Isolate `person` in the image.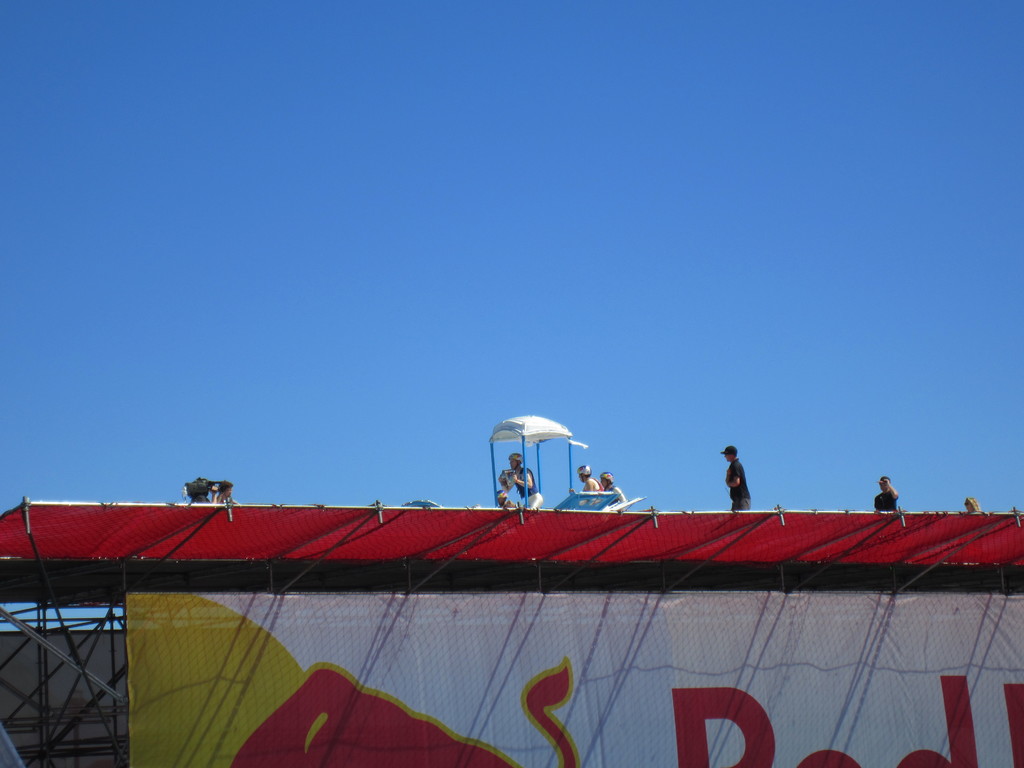
Isolated region: x1=571, y1=462, x2=600, y2=494.
